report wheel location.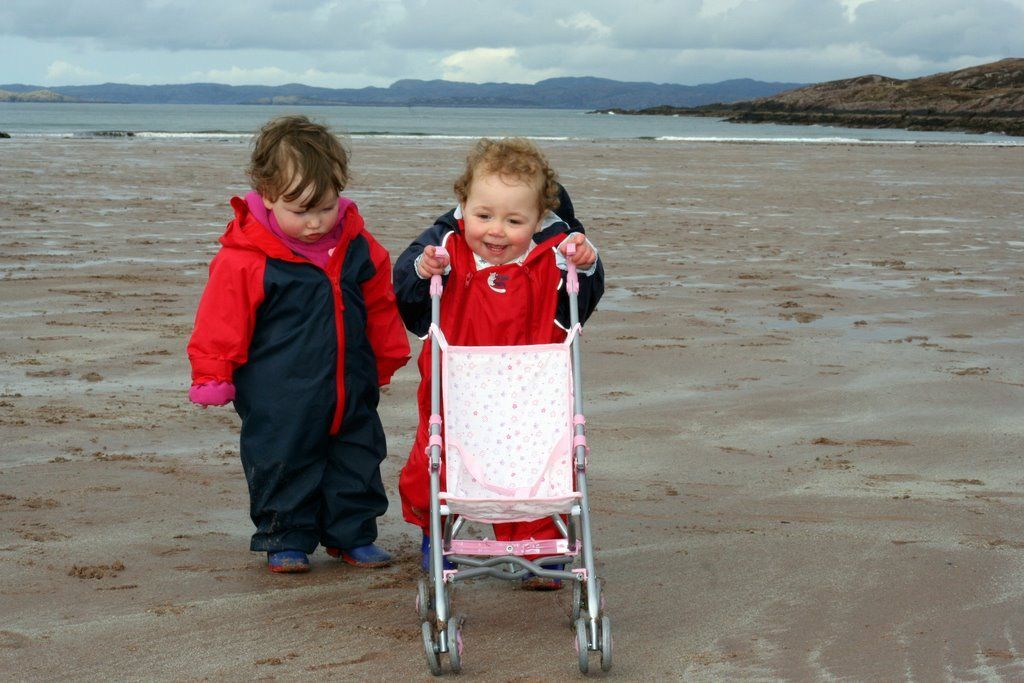
Report: [598, 580, 606, 617].
